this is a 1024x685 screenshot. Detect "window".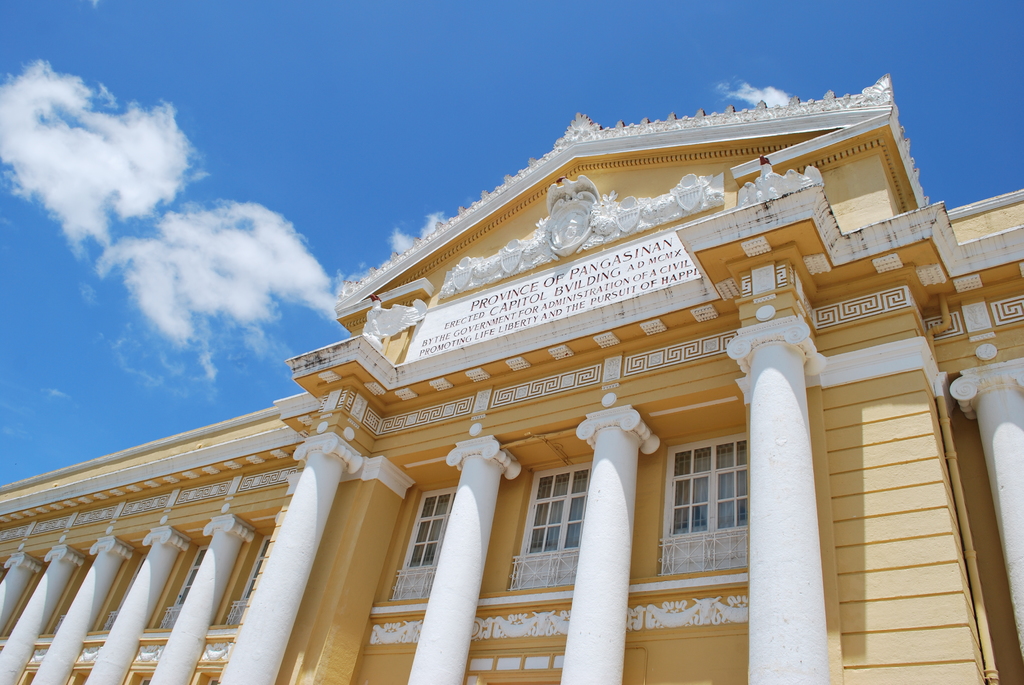
Rect(175, 544, 211, 606).
